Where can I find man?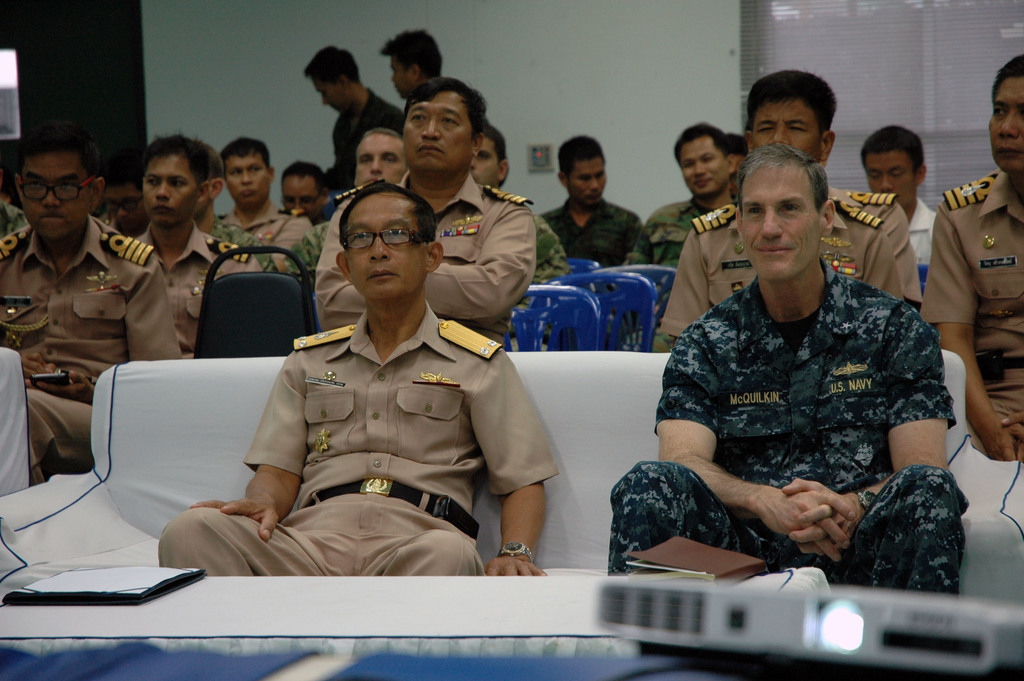
You can find it at x1=123, y1=126, x2=266, y2=356.
